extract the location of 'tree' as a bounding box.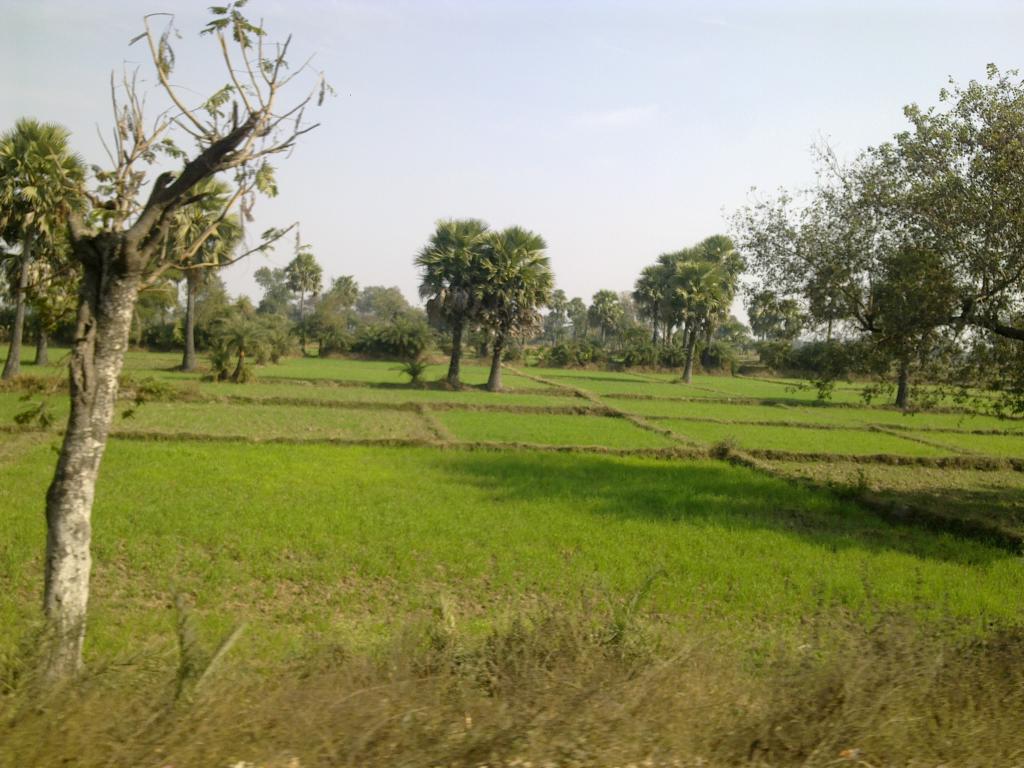
box=[710, 63, 1023, 420].
